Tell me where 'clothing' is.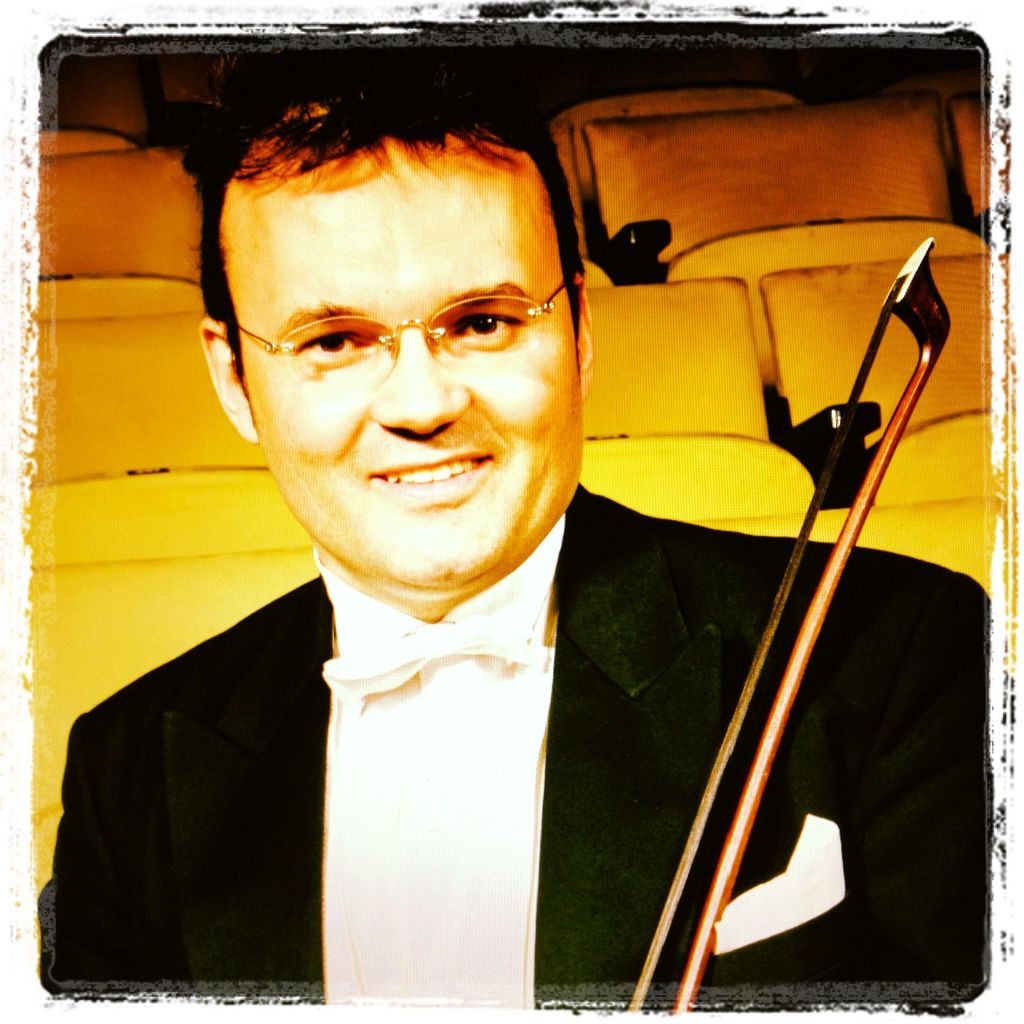
'clothing' is at [x1=45, y1=486, x2=995, y2=998].
